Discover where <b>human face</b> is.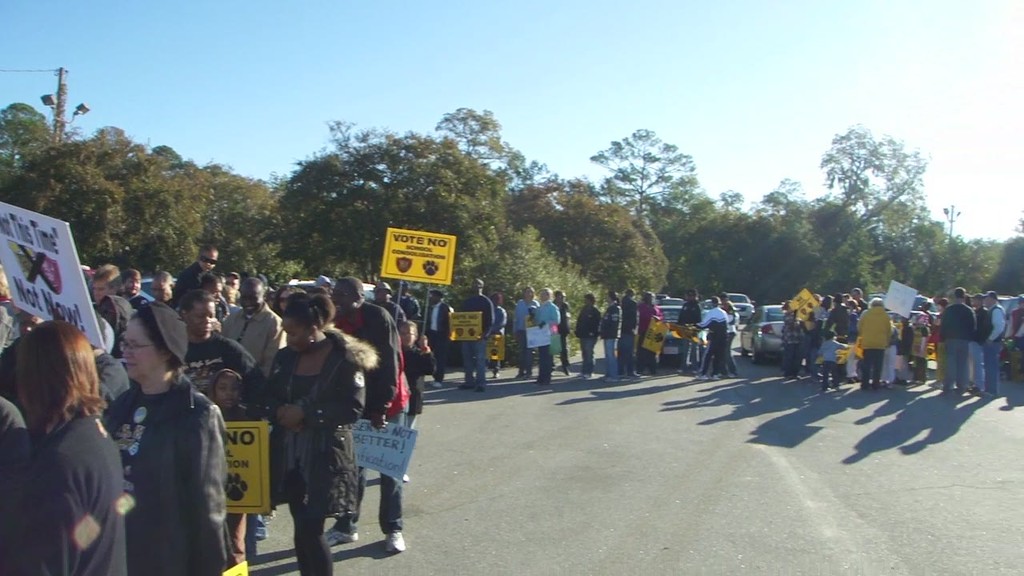
Discovered at 198/252/220/272.
